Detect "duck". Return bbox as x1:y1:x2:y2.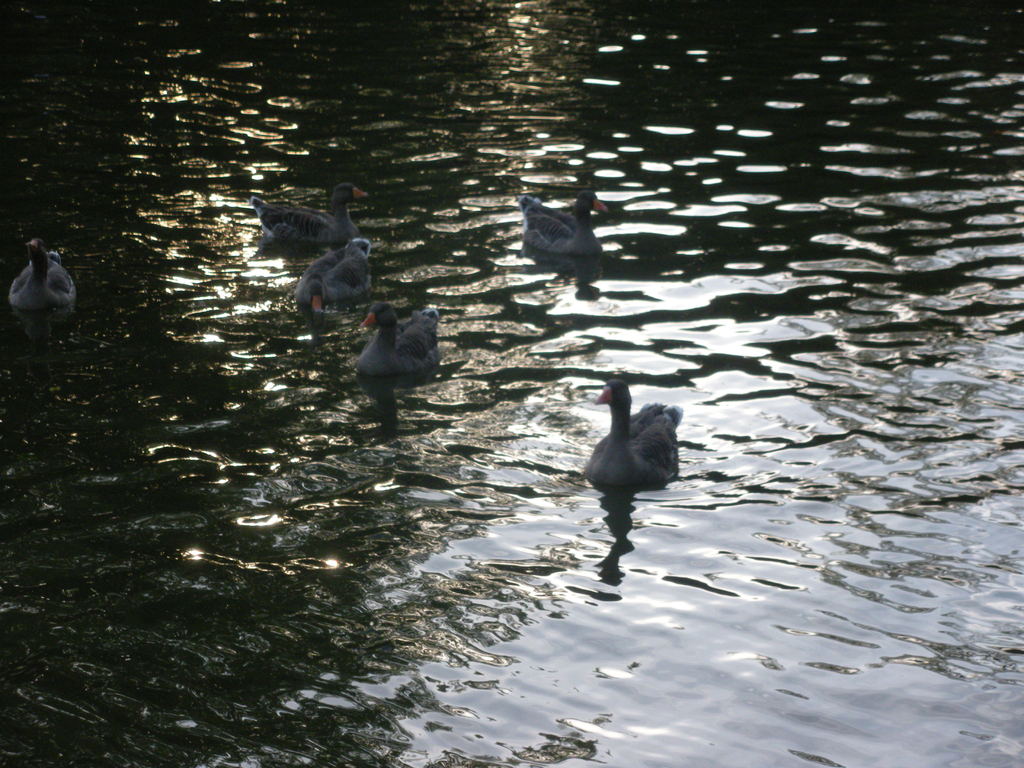
360:304:440:369.
